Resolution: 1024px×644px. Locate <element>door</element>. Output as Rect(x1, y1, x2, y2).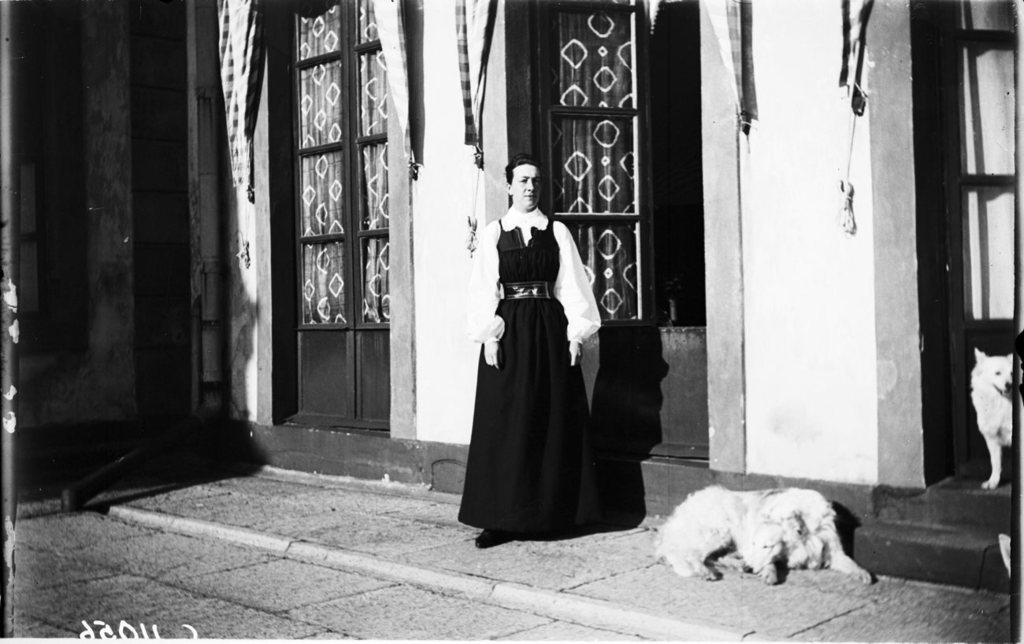
Rect(347, 0, 396, 428).
